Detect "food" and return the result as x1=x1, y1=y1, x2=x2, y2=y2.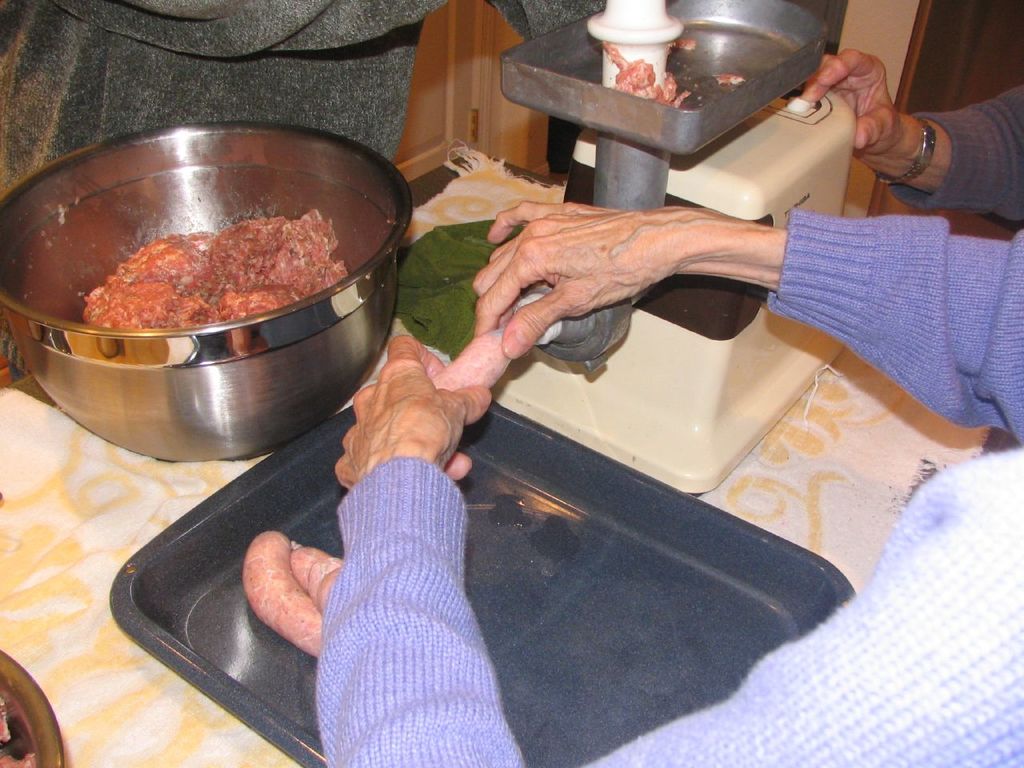
x1=0, y1=698, x2=34, y2=767.
